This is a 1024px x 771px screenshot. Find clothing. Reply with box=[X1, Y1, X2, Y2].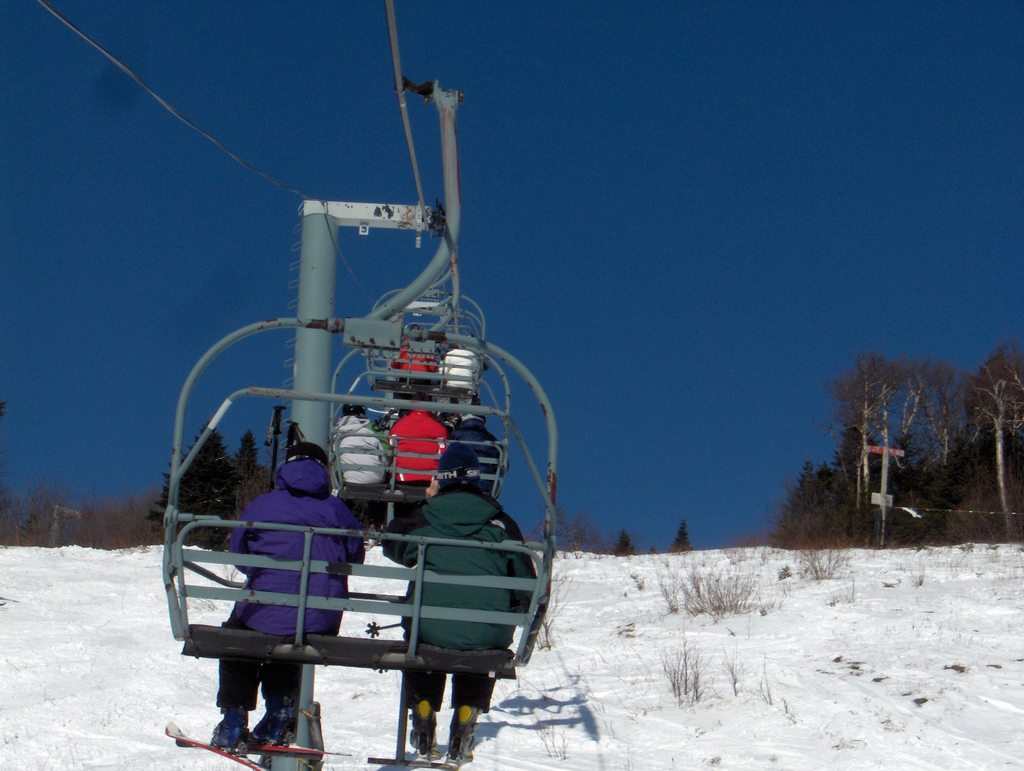
box=[214, 457, 367, 709].
